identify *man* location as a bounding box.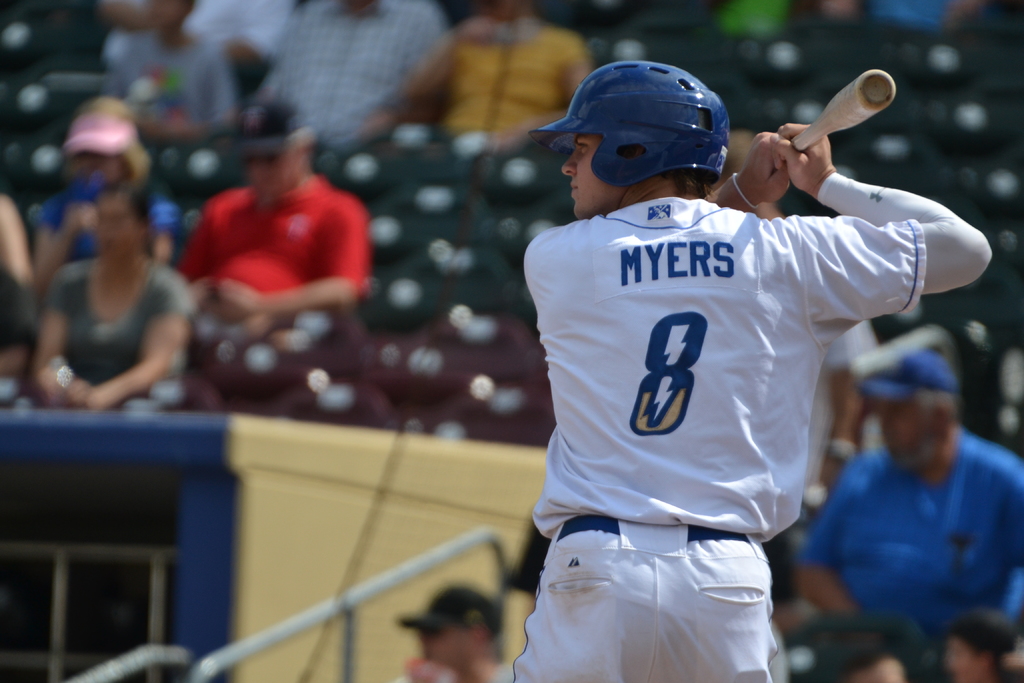
box(173, 0, 300, 87).
